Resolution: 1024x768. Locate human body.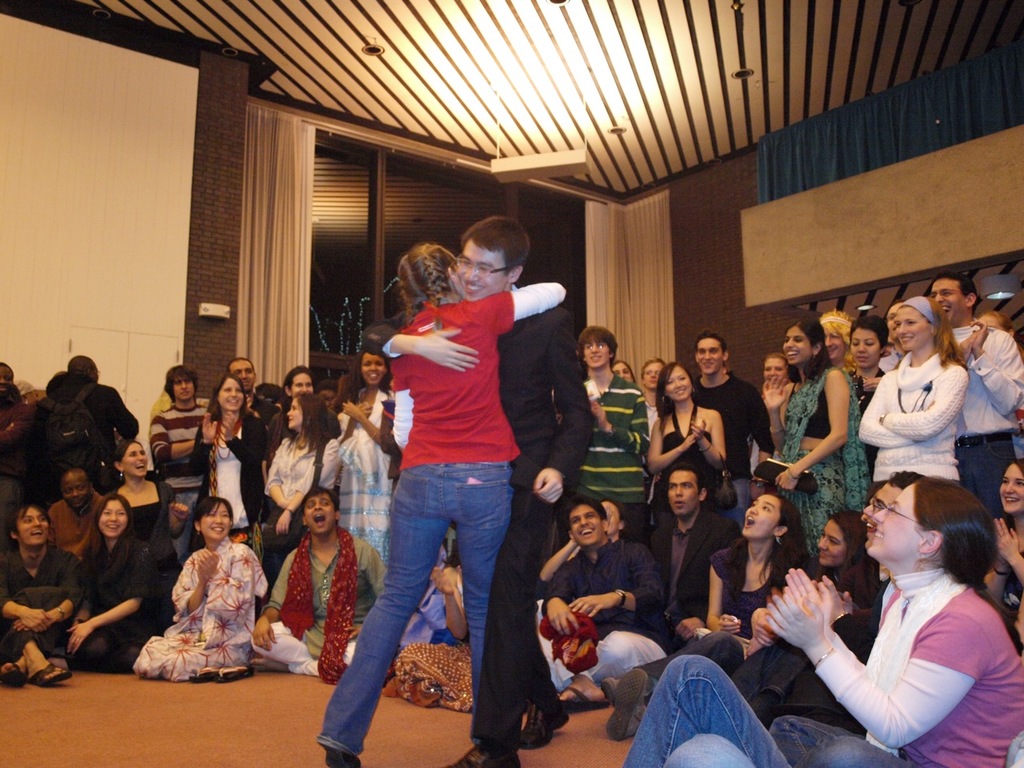
locate(143, 509, 259, 690).
